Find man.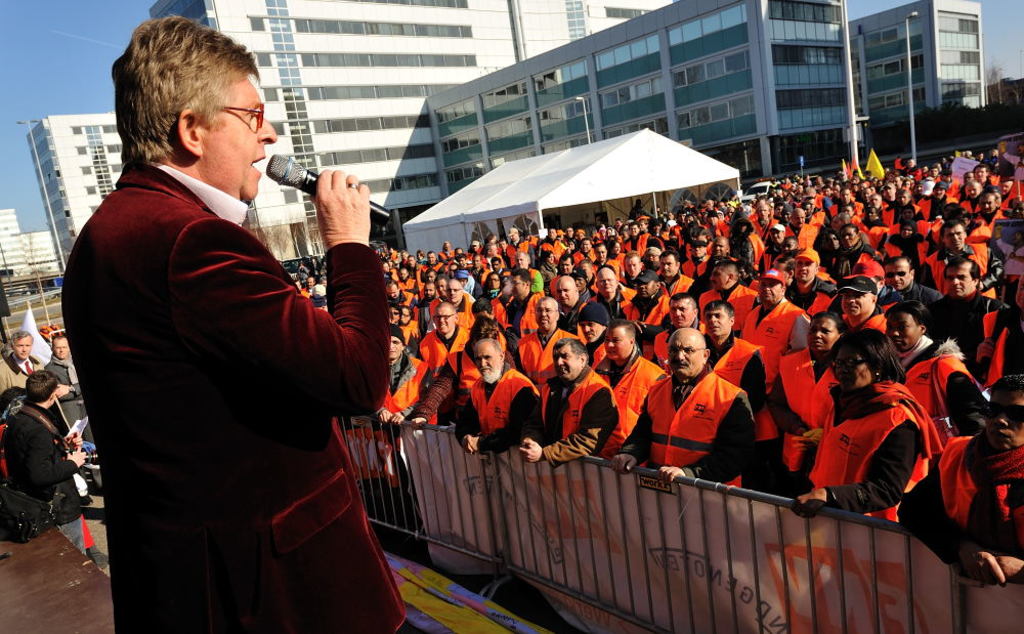
x1=7 y1=367 x2=87 y2=554.
